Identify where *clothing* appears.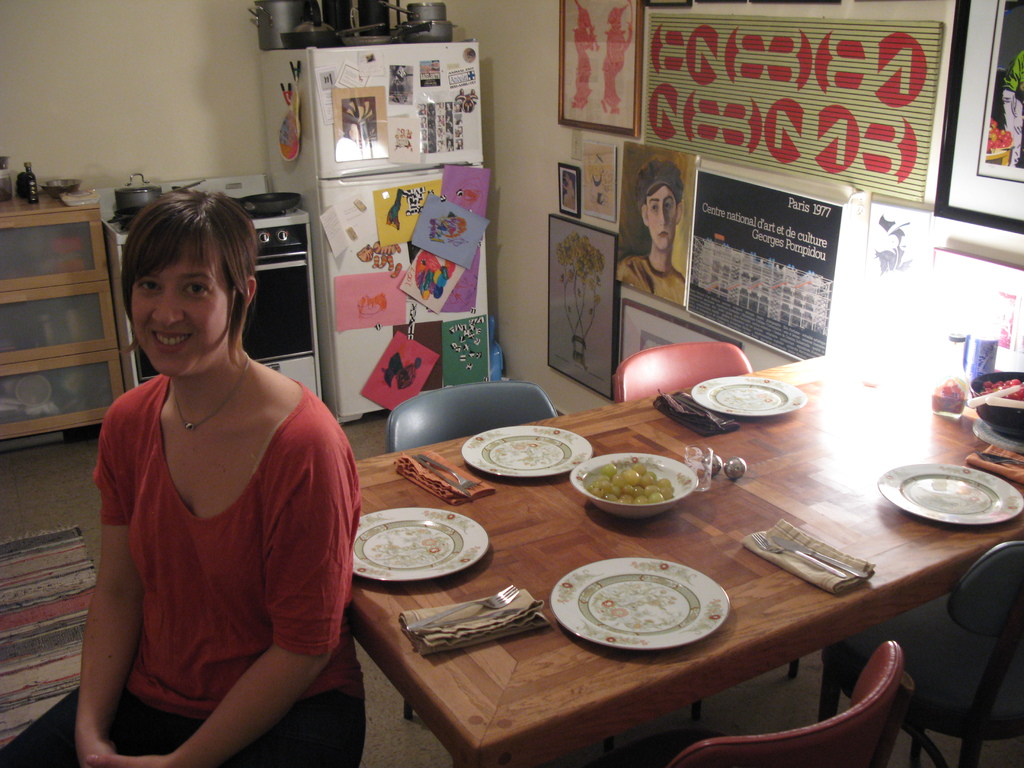
Appears at region(611, 256, 688, 298).
